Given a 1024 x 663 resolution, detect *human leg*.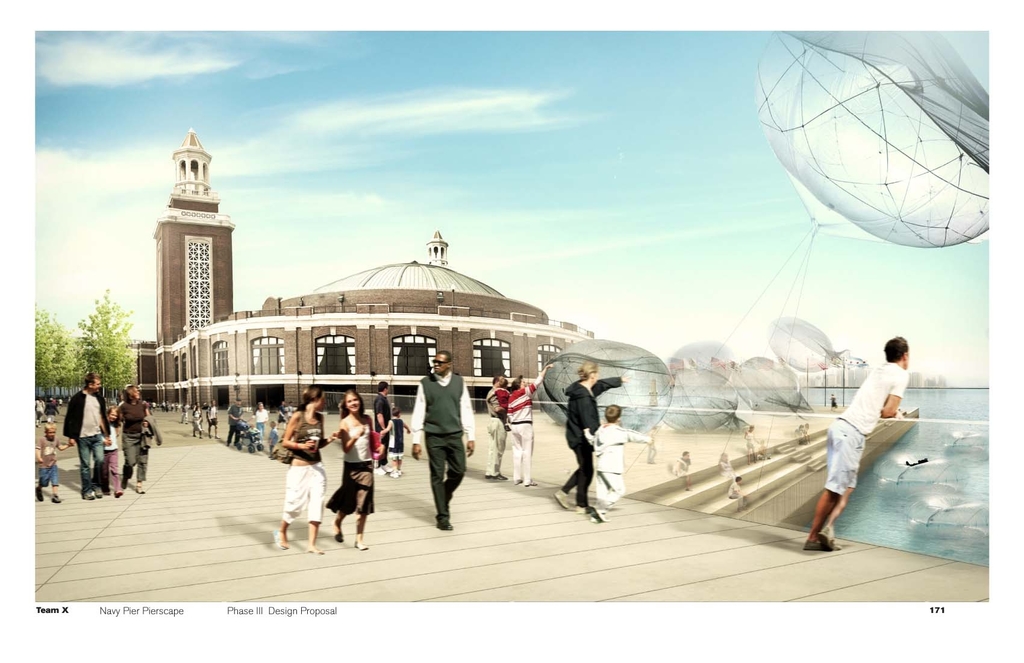
bbox=[337, 468, 355, 537].
